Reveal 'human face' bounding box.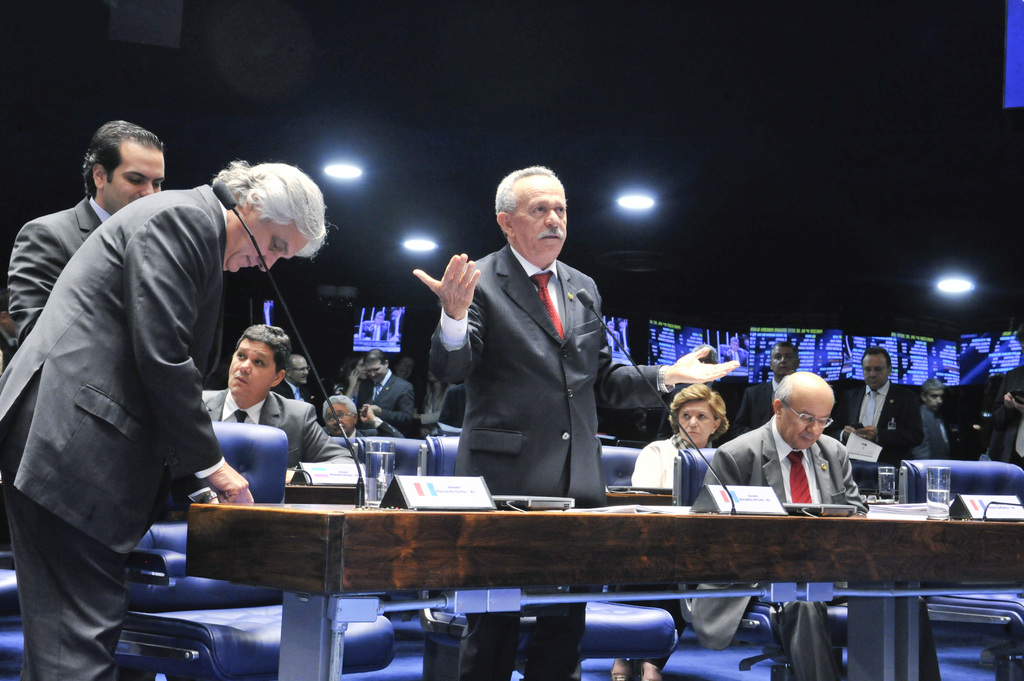
Revealed: [x1=225, y1=337, x2=275, y2=403].
